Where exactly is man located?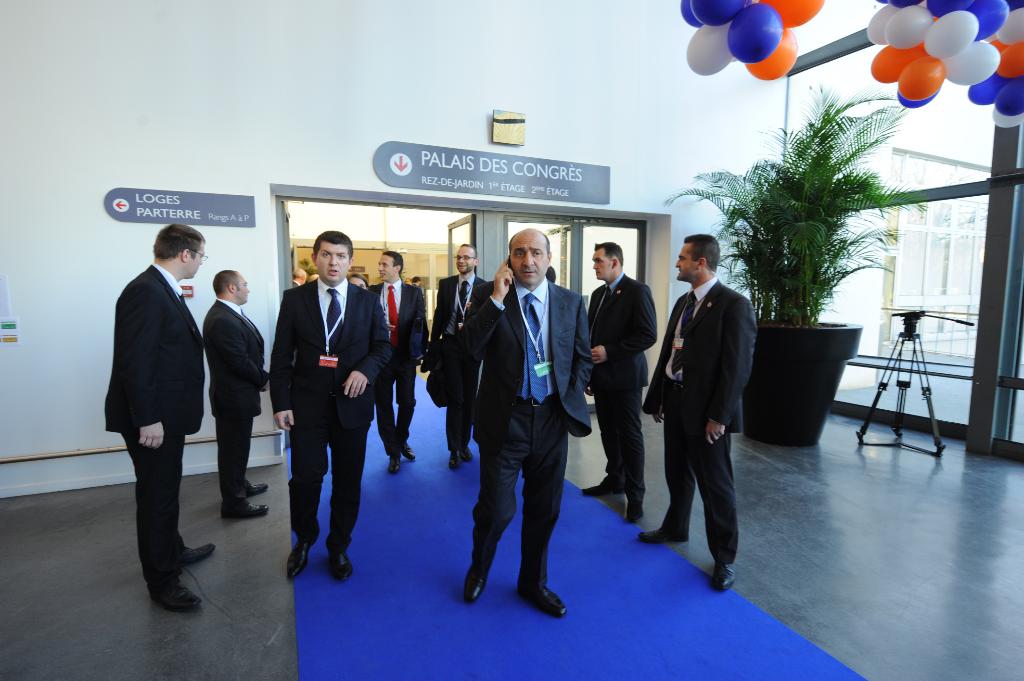
Its bounding box is [left=431, top=243, right=489, bottom=470].
